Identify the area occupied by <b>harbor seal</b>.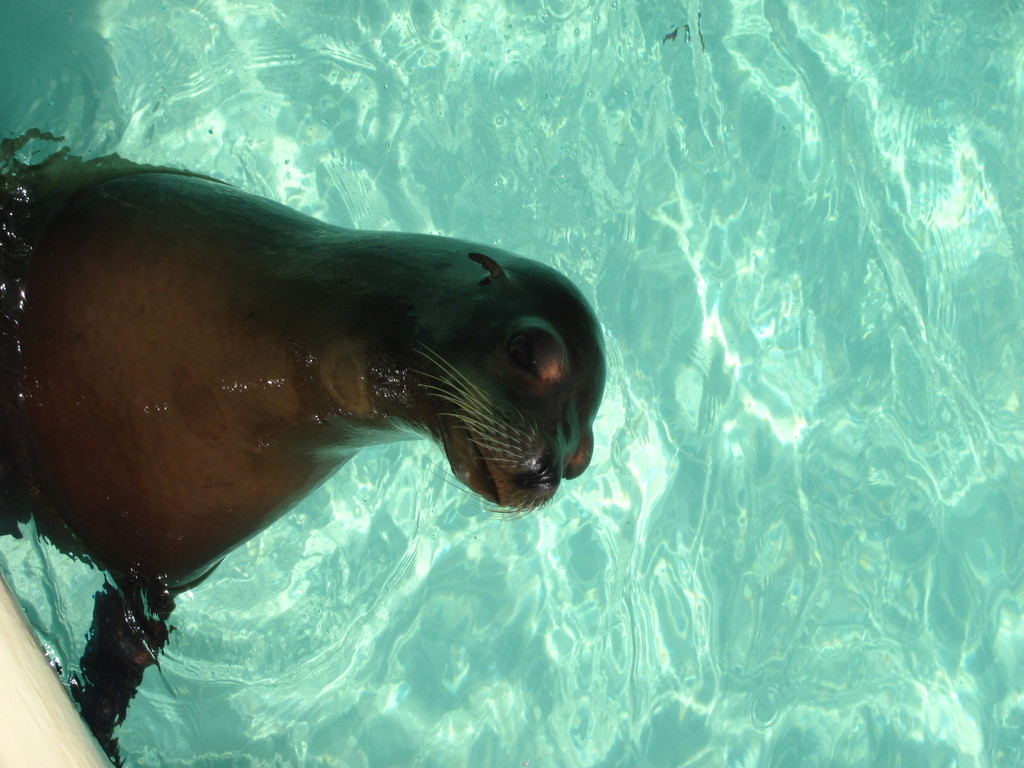
Area: crop(0, 135, 611, 767).
